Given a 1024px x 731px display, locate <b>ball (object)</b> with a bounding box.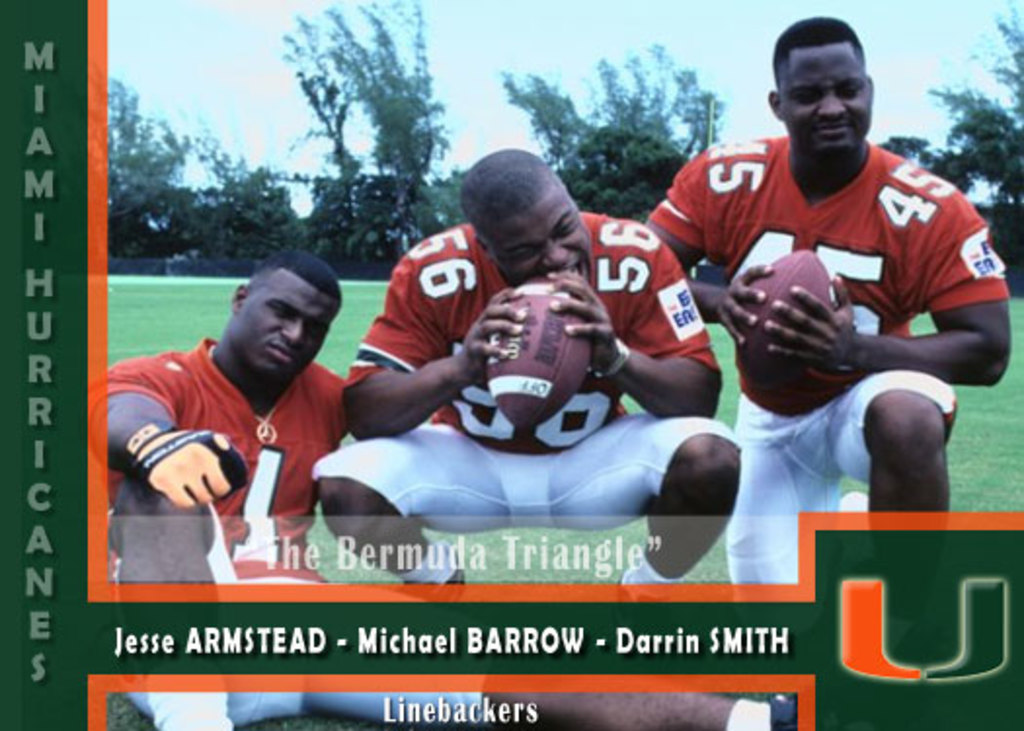
Located: rect(480, 273, 593, 435).
